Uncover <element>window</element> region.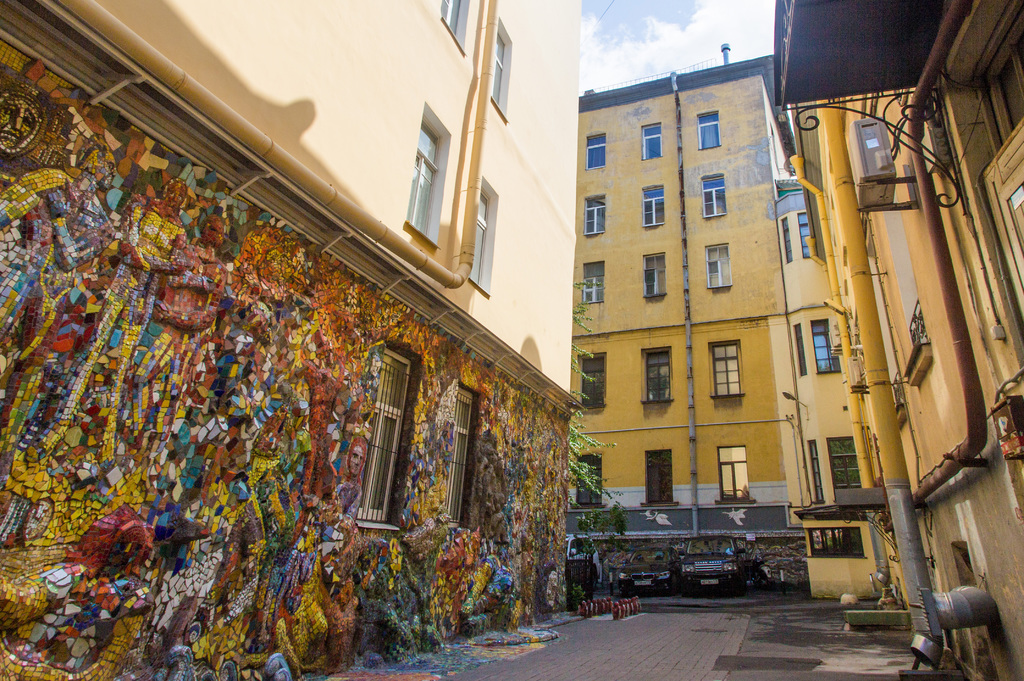
Uncovered: (left=580, top=356, right=607, bottom=406).
